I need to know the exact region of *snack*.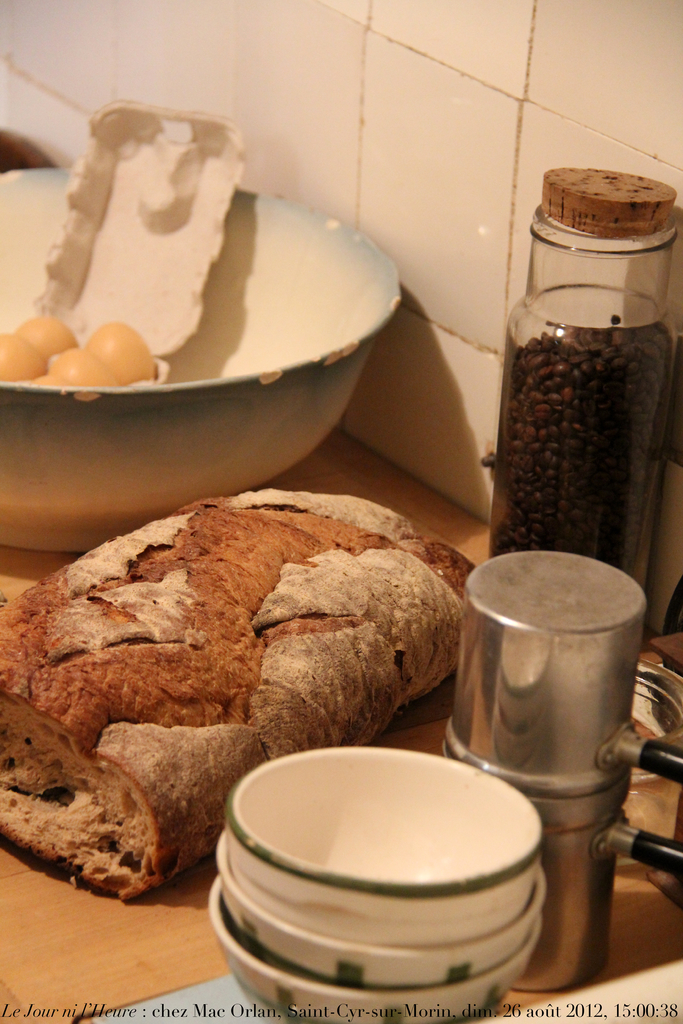
Region: 0, 488, 474, 902.
